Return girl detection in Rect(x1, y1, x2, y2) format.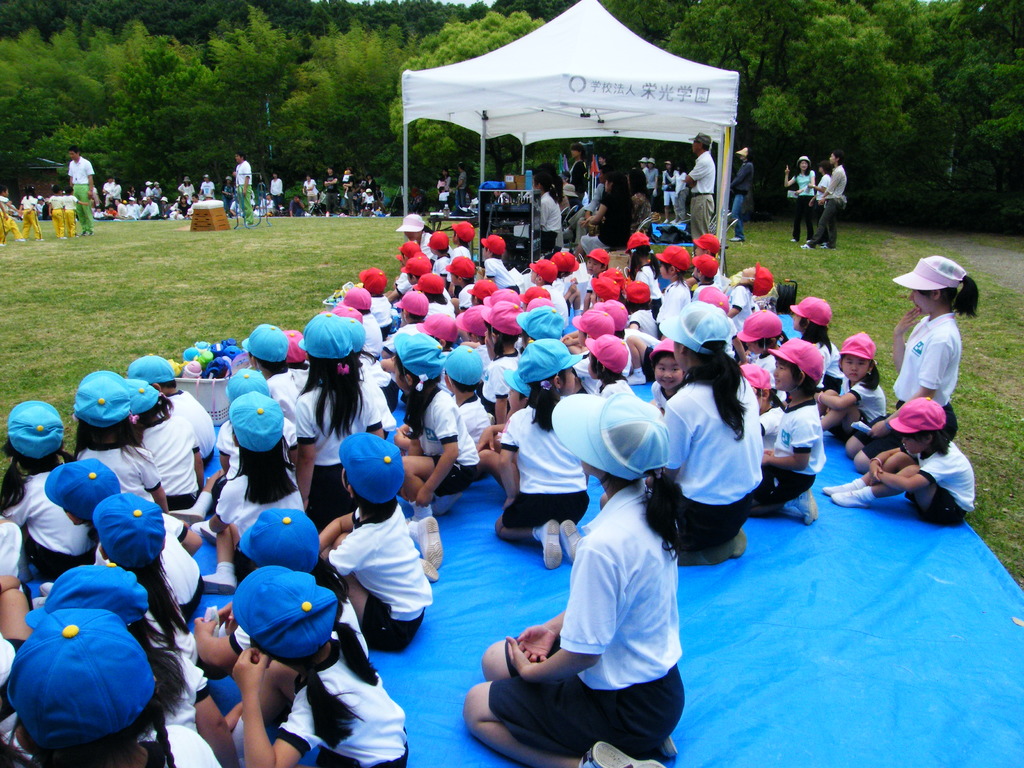
Rect(392, 335, 483, 515).
